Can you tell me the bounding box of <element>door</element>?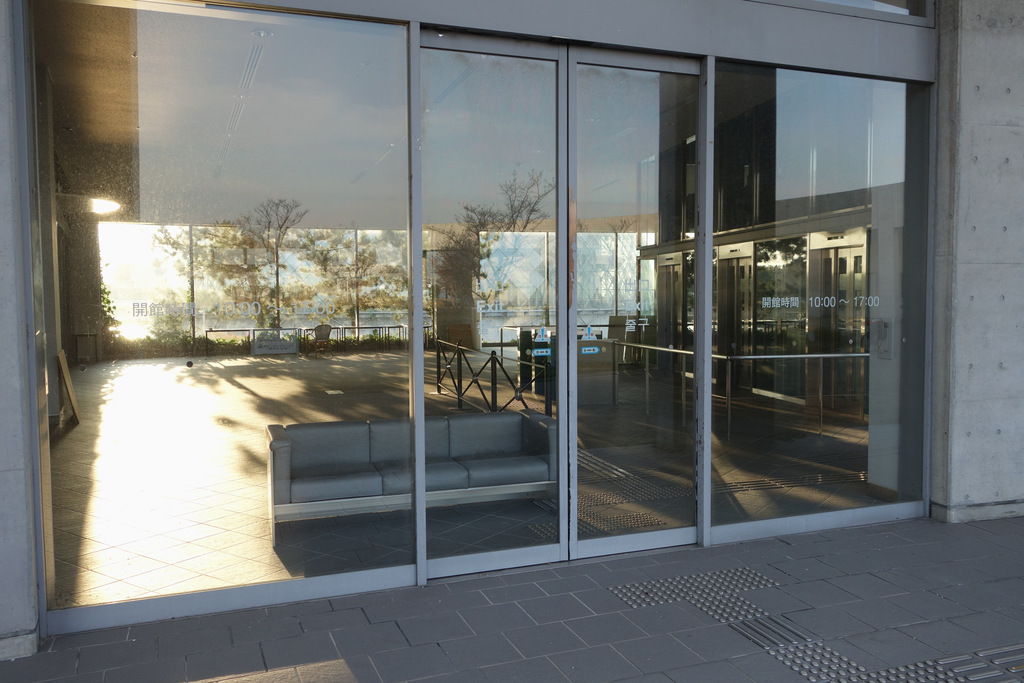
box=[418, 35, 700, 581].
